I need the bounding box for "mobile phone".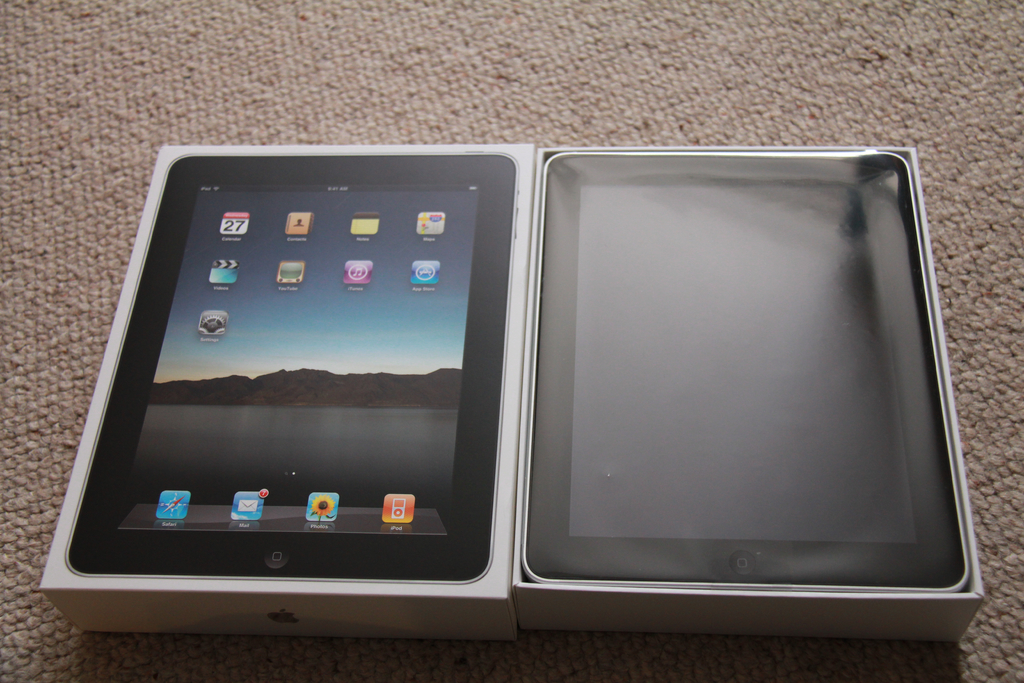
Here it is: [67,150,548,613].
